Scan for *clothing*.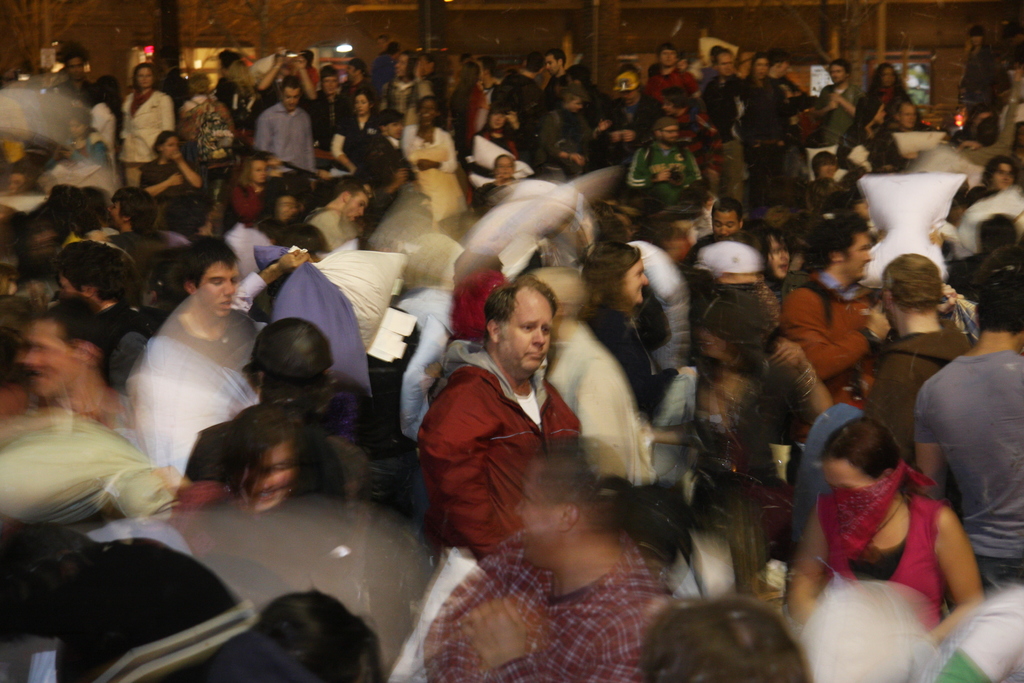
Scan result: 412 318 573 568.
